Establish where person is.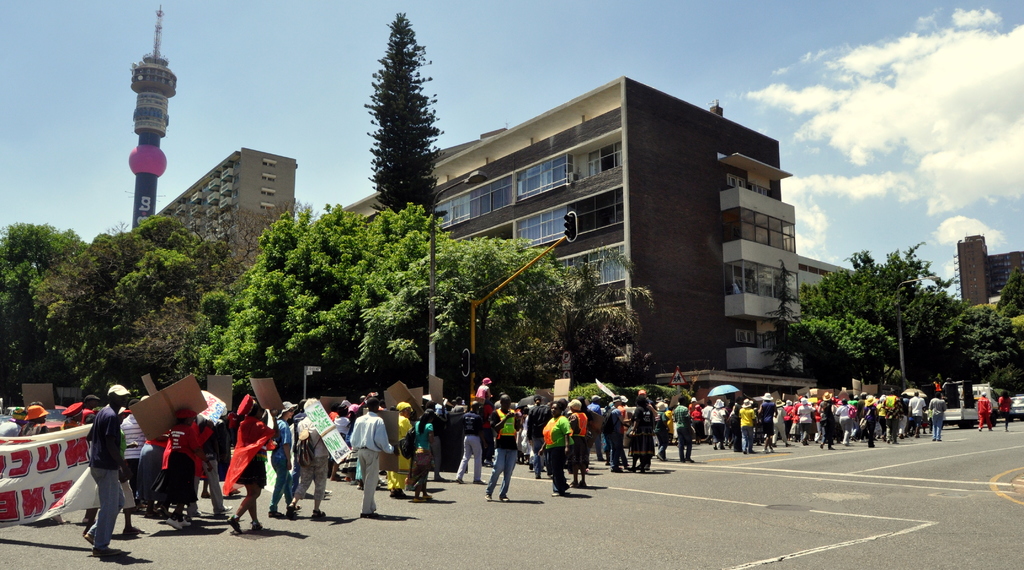
Established at <bbox>534, 399, 578, 502</bbox>.
